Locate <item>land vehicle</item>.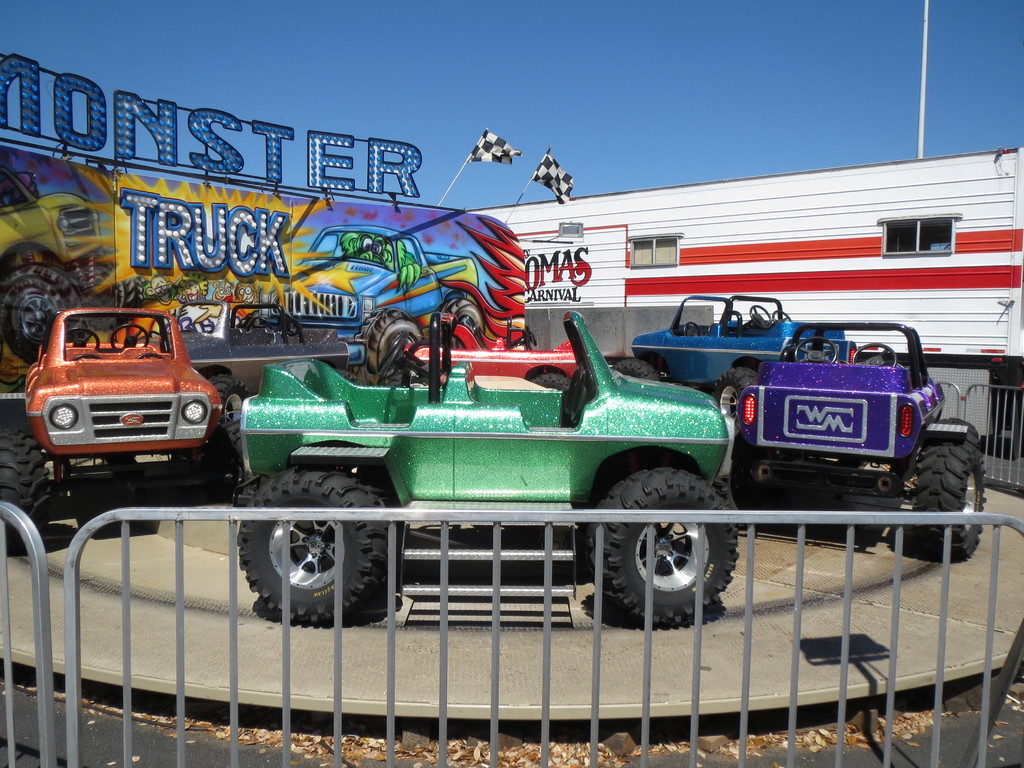
Bounding box: box=[141, 300, 351, 431].
